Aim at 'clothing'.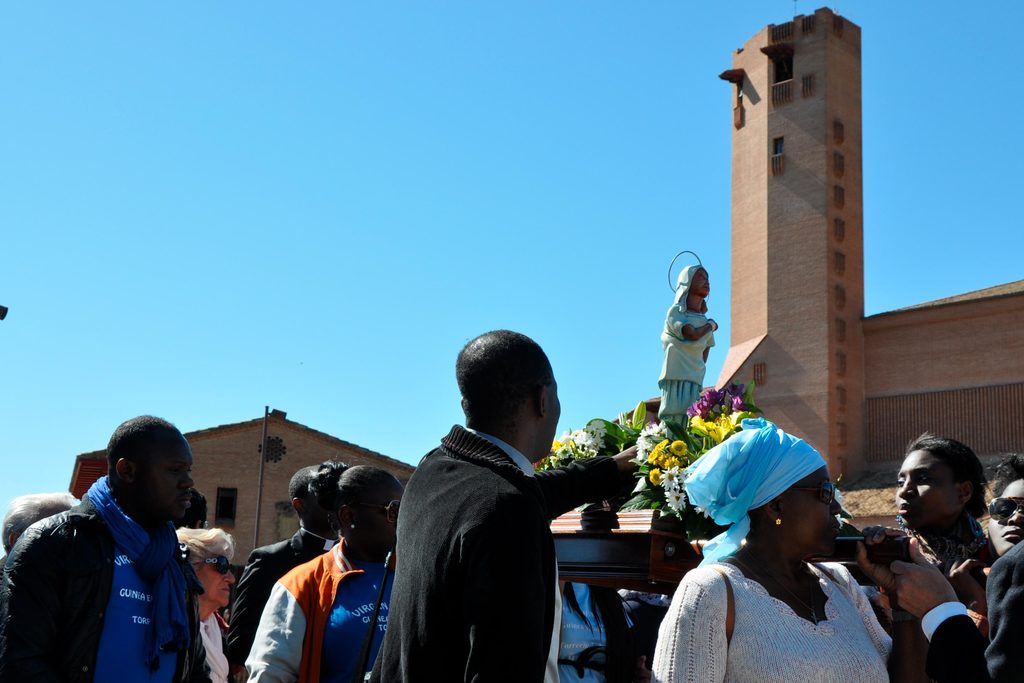
Aimed at pyautogui.locateOnScreen(653, 261, 721, 438).
